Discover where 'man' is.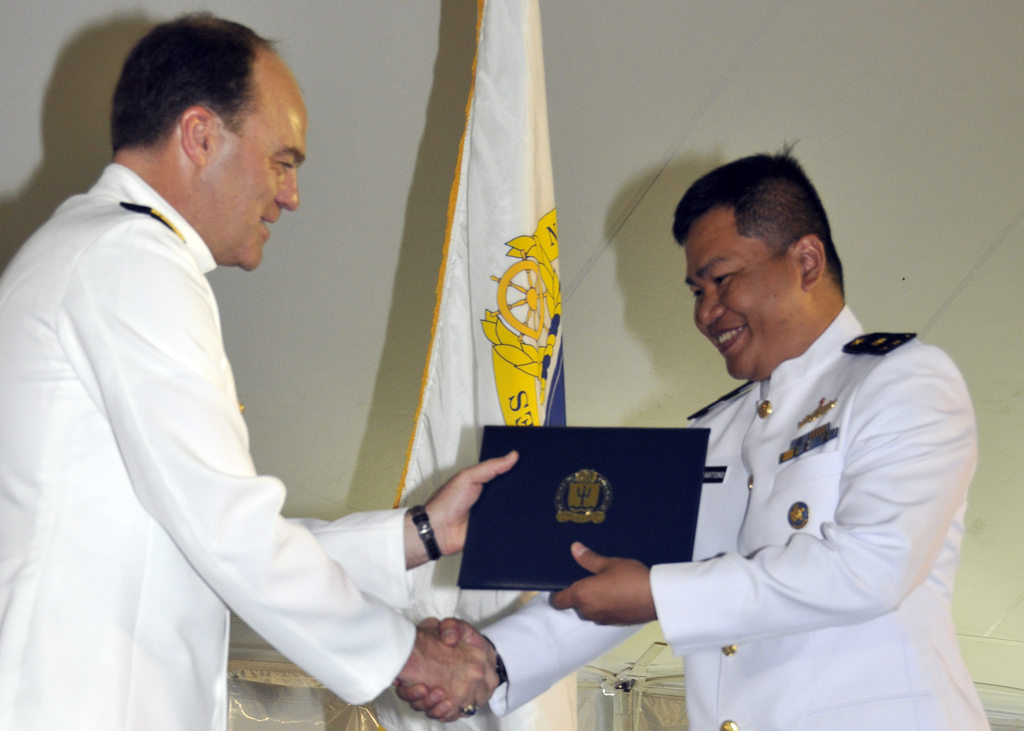
Discovered at 0,6,504,730.
